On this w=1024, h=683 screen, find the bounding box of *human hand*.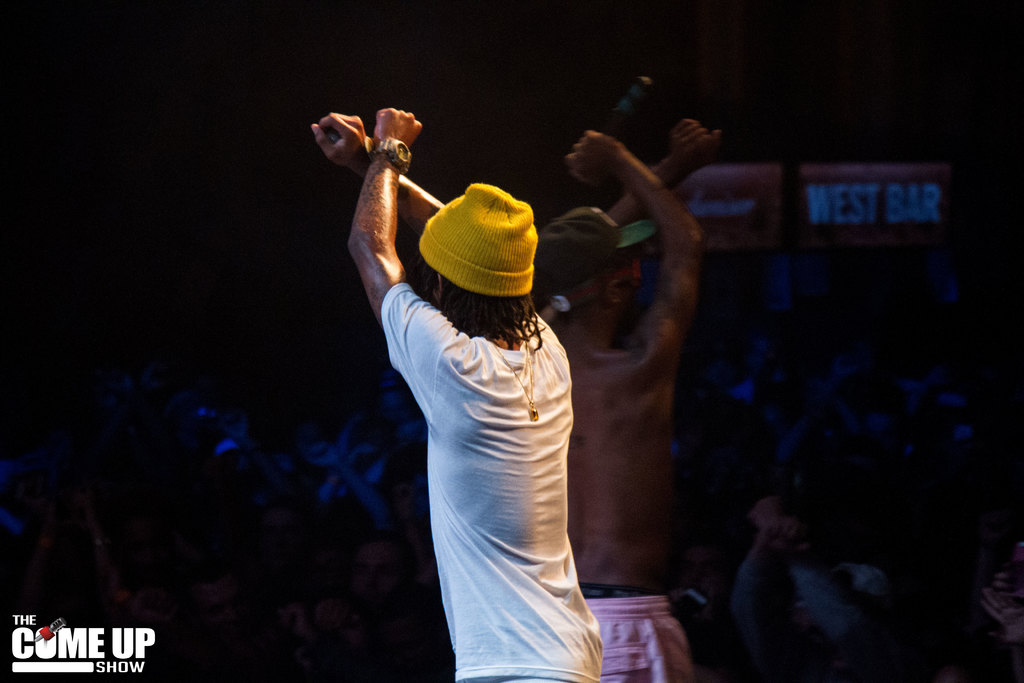
Bounding box: (314,597,361,630).
